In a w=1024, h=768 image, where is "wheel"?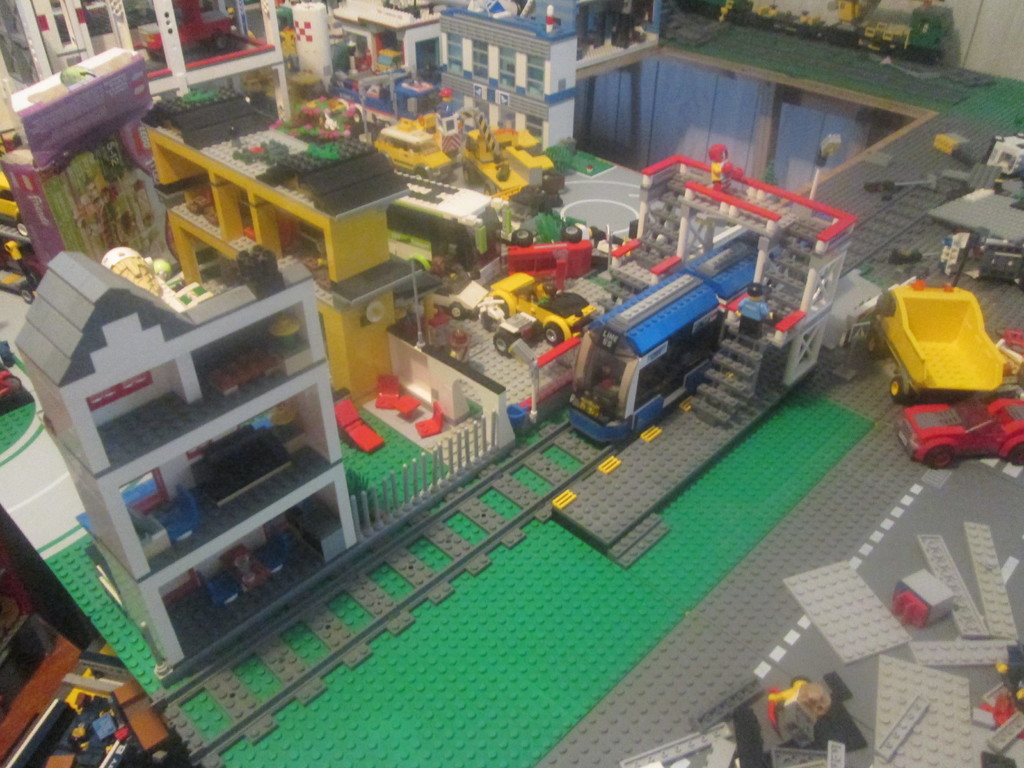
bbox=(351, 109, 362, 122).
